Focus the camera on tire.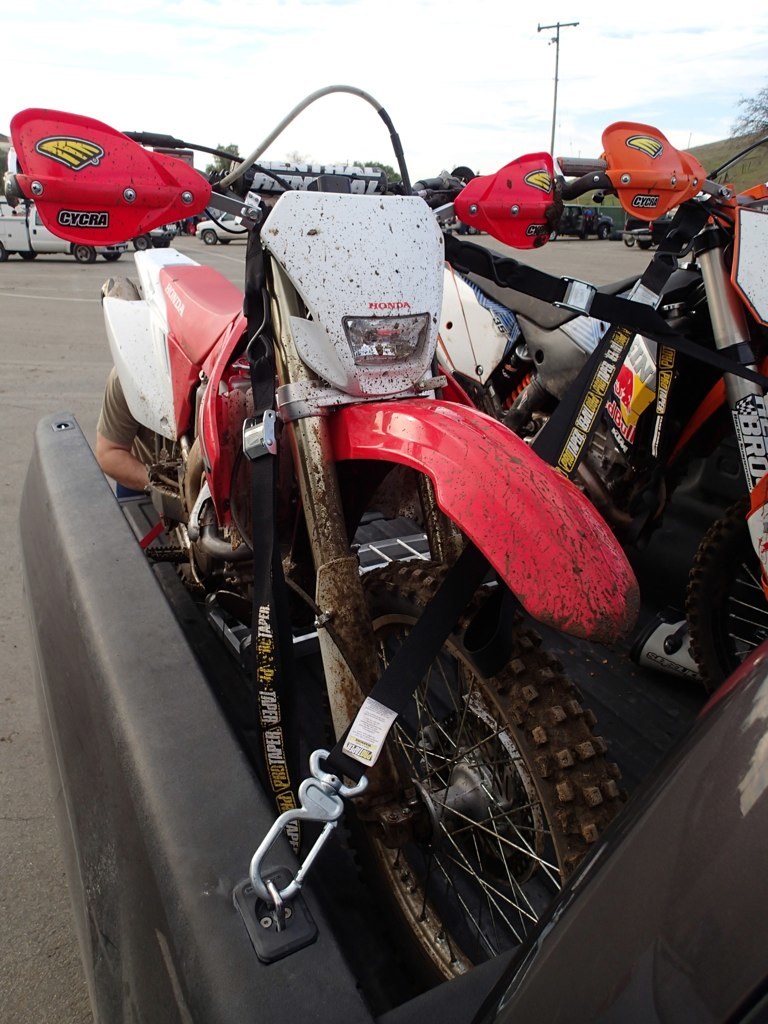
Focus region: (197,224,220,245).
